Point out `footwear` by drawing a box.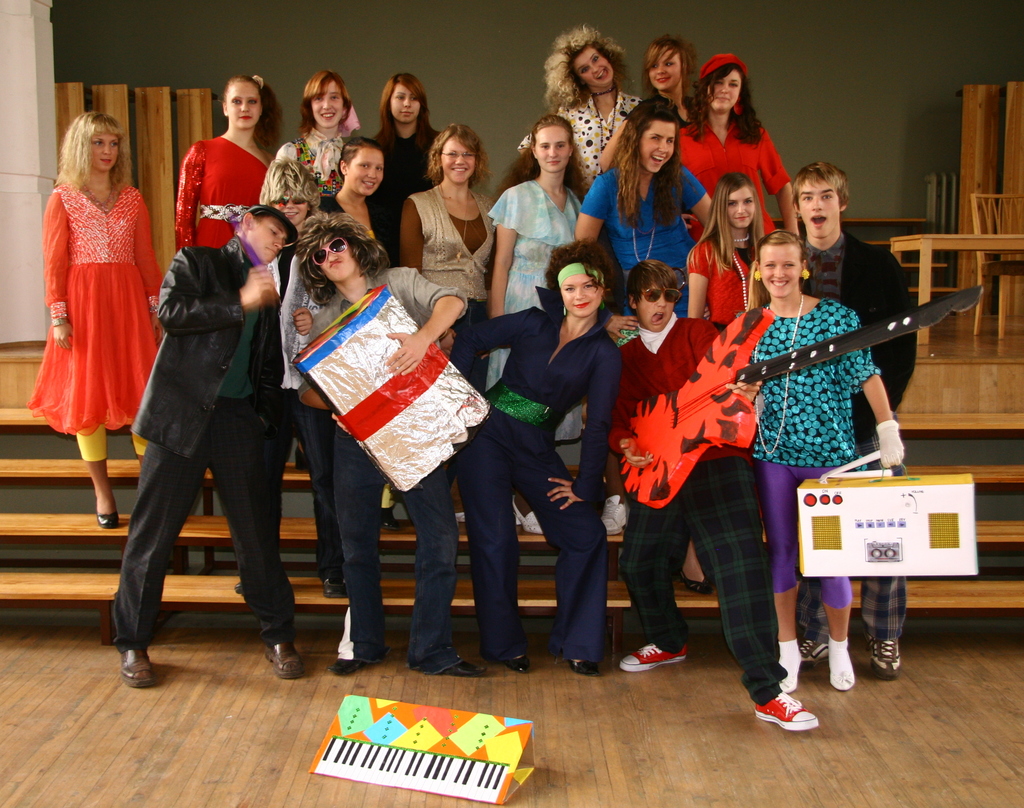
<box>512,498,544,537</box>.
